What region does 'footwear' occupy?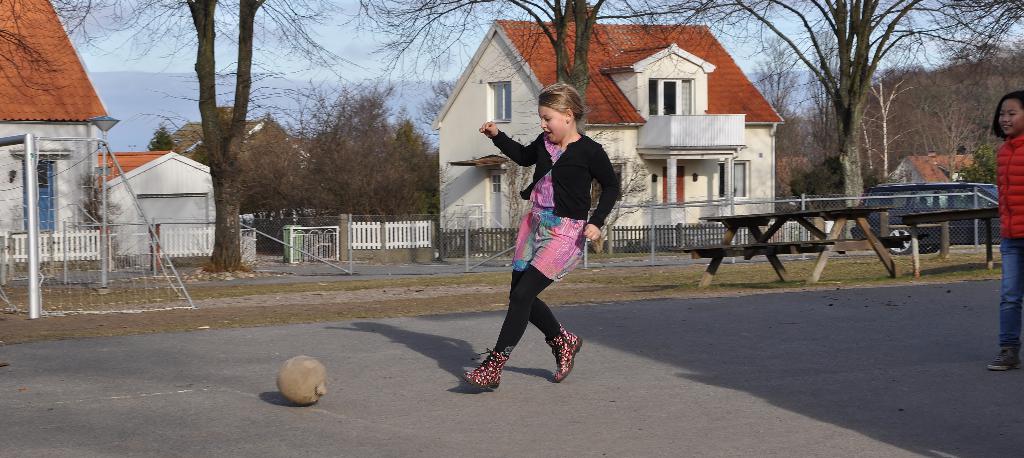
box=[461, 350, 512, 386].
